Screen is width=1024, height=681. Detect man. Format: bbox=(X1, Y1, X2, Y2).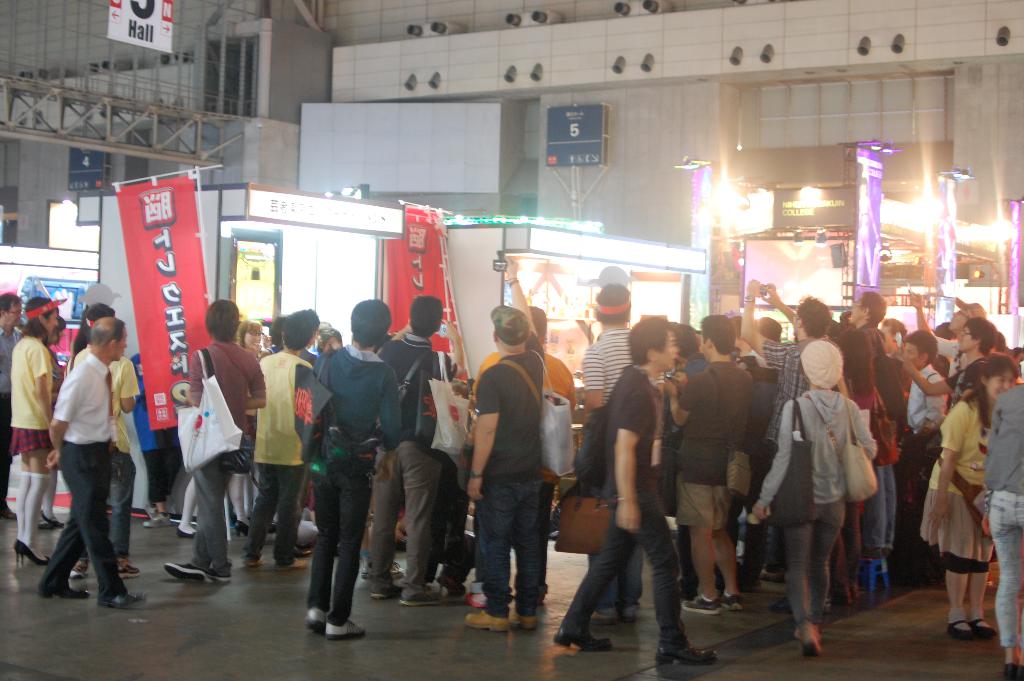
bbox=(908, 285, 988, 380).
